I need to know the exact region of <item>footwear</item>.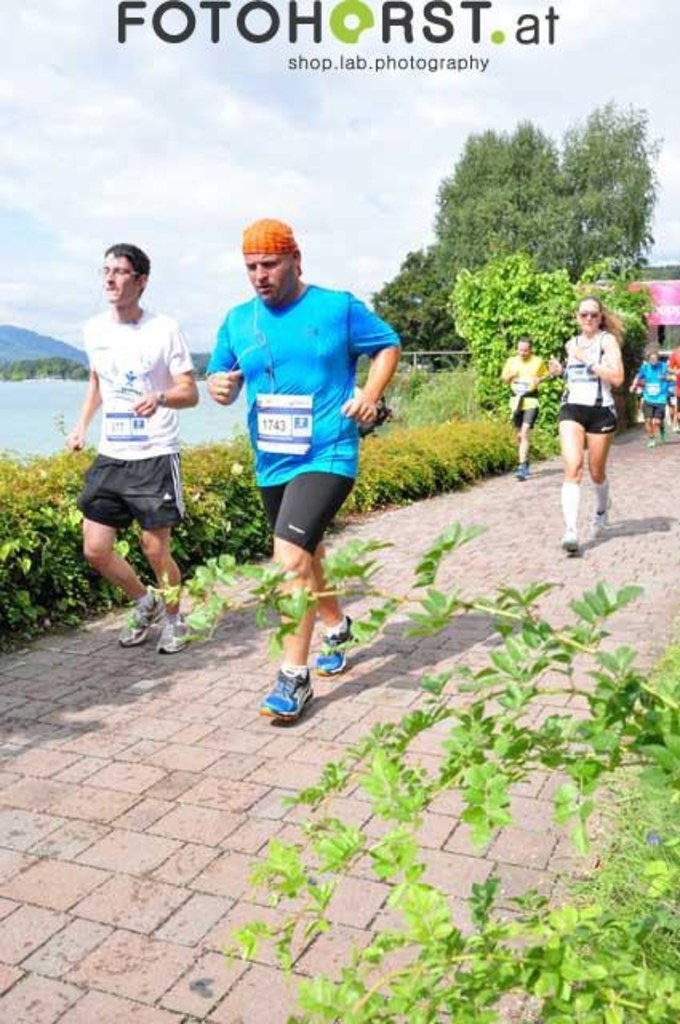
Region: pyautogui.locateOnScreen(558, 534, 581, 558).
